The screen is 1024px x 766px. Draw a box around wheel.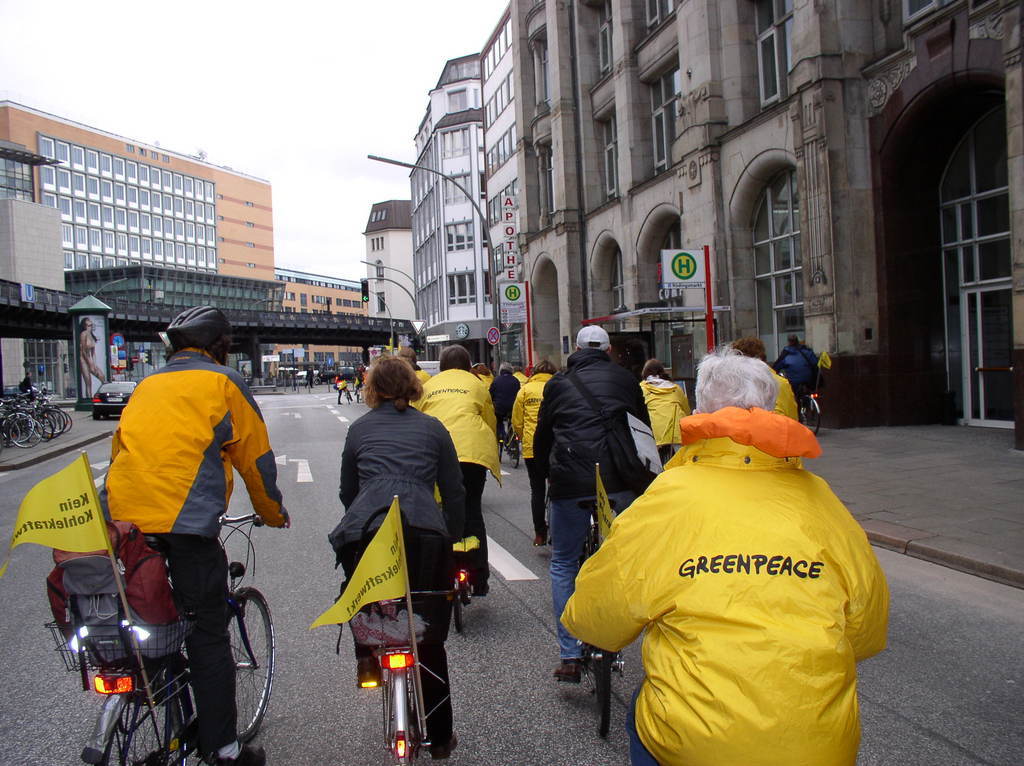
(left=398, top=666, right=414, bottom=765).
